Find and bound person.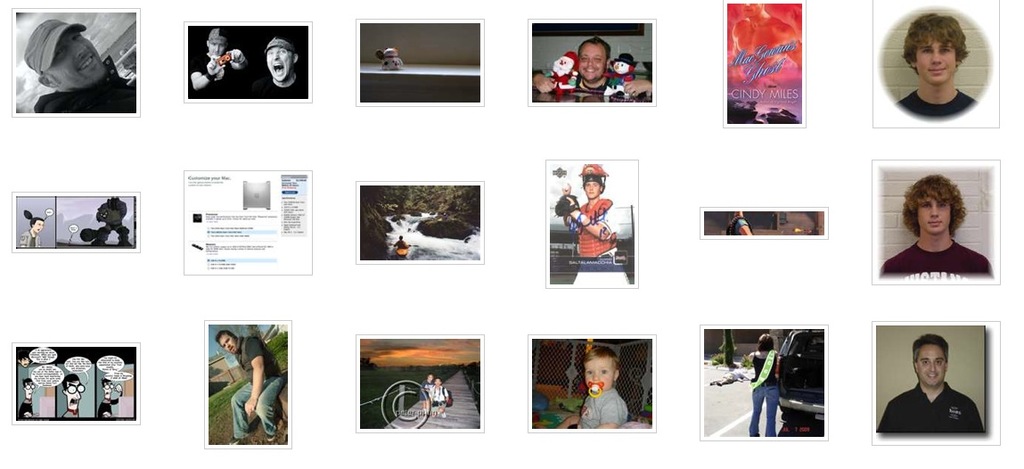
Bound: <bbox>98, 378, 125, 416</bbox>.
